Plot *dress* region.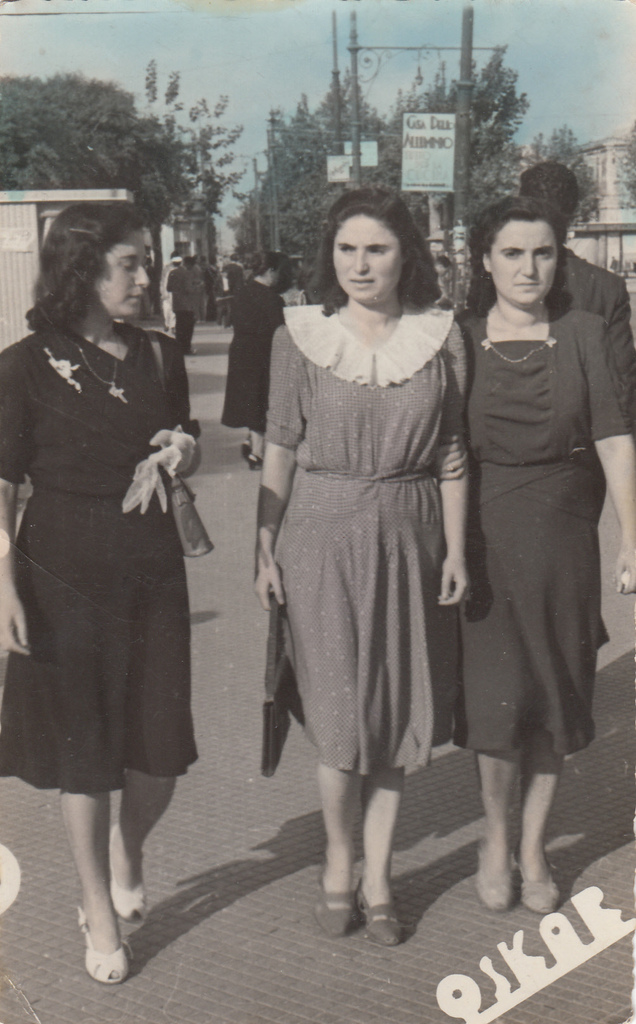
Plotted at [left=0, top=326, right=202, bottom=792].
